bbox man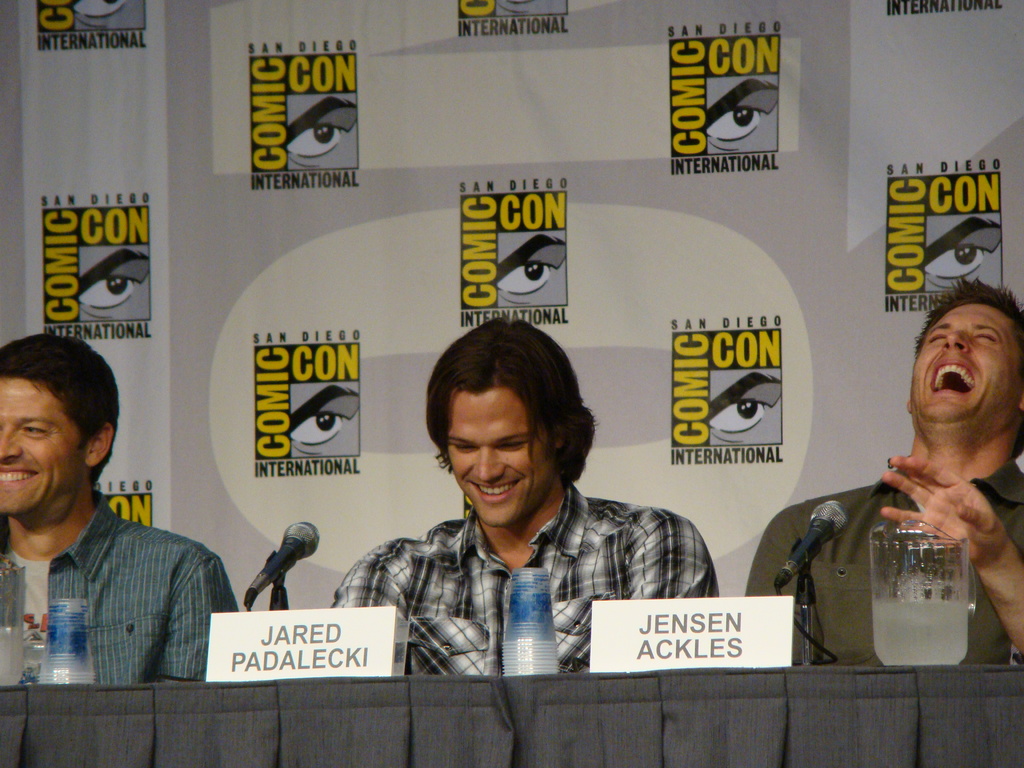
336/319/726/678
